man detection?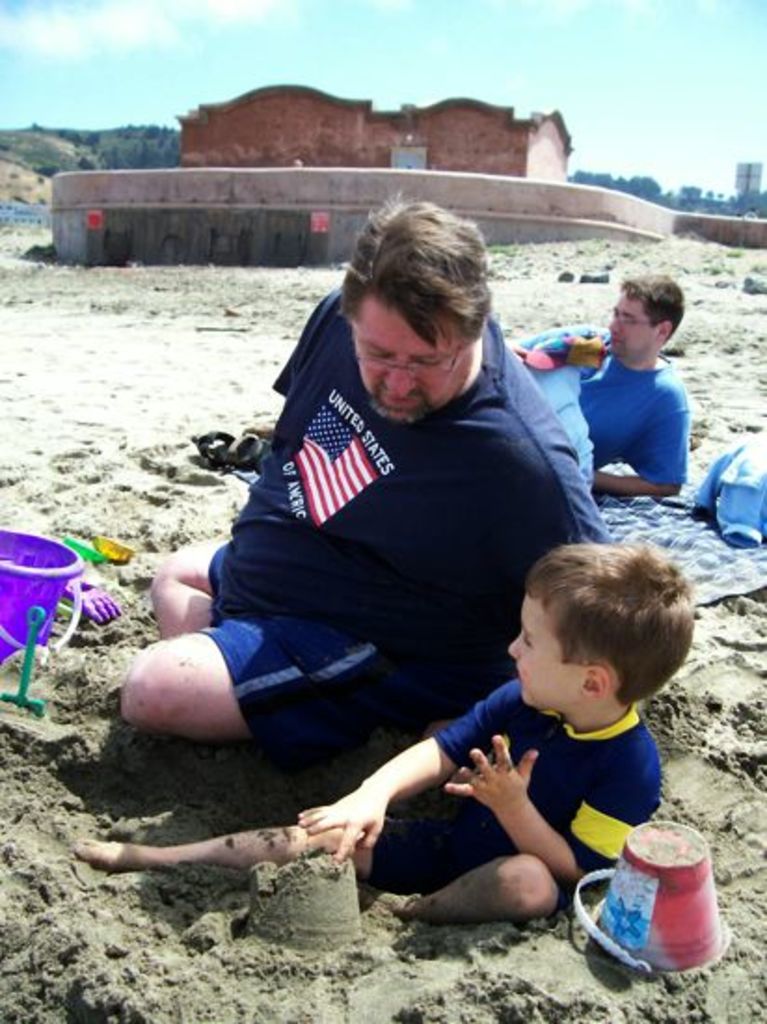
117 186 612 745
